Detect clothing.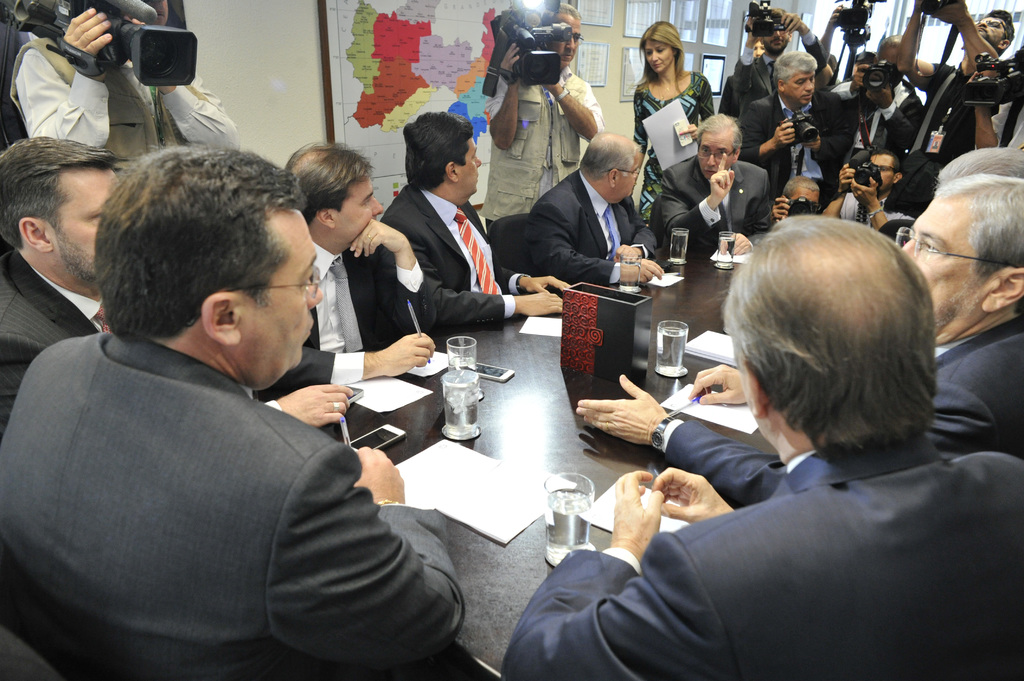
Detected at [x1=740, y1=81, x2=854, y2=206].
